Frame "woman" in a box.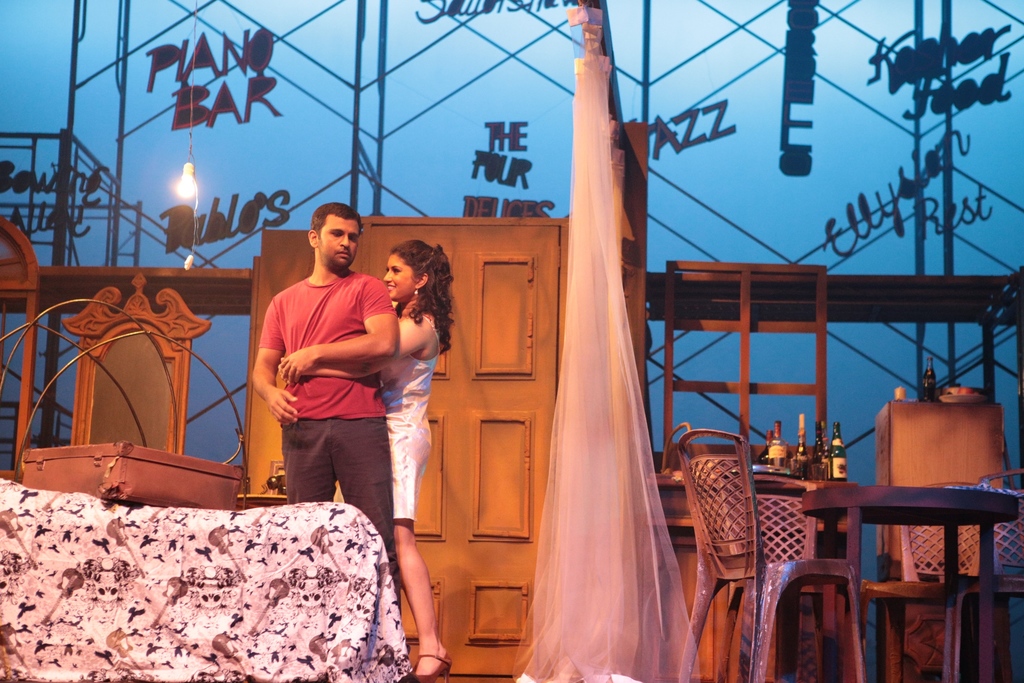
(277,237,459,682).
